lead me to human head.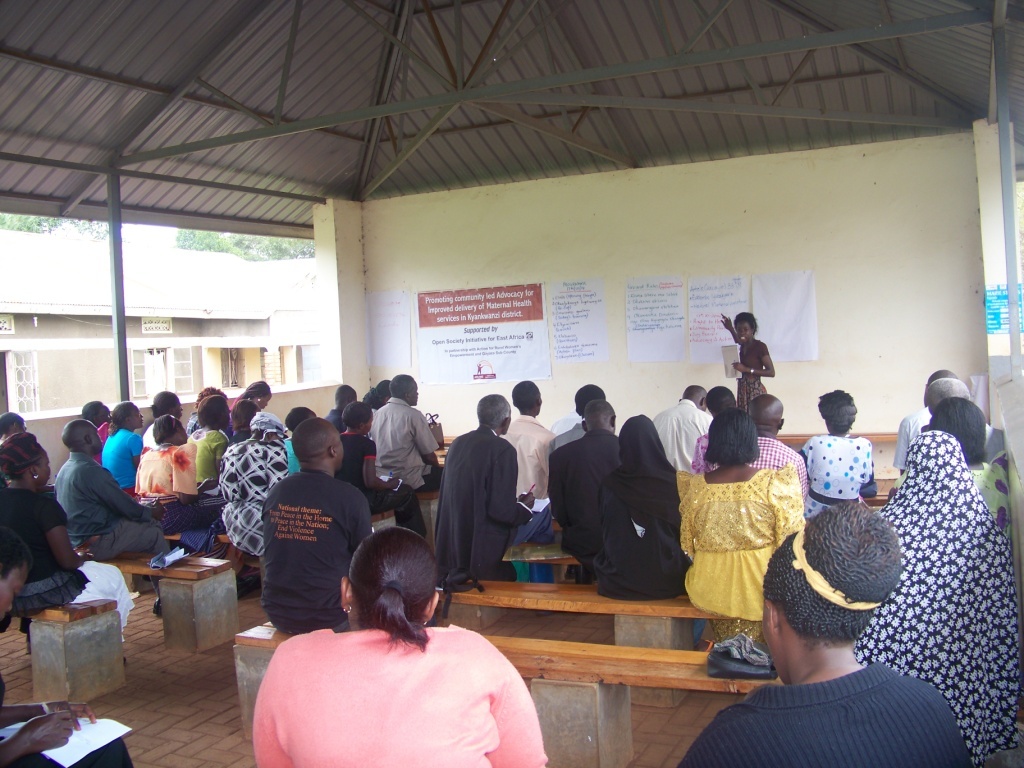
Lead to (511, 379, 542, 416).
